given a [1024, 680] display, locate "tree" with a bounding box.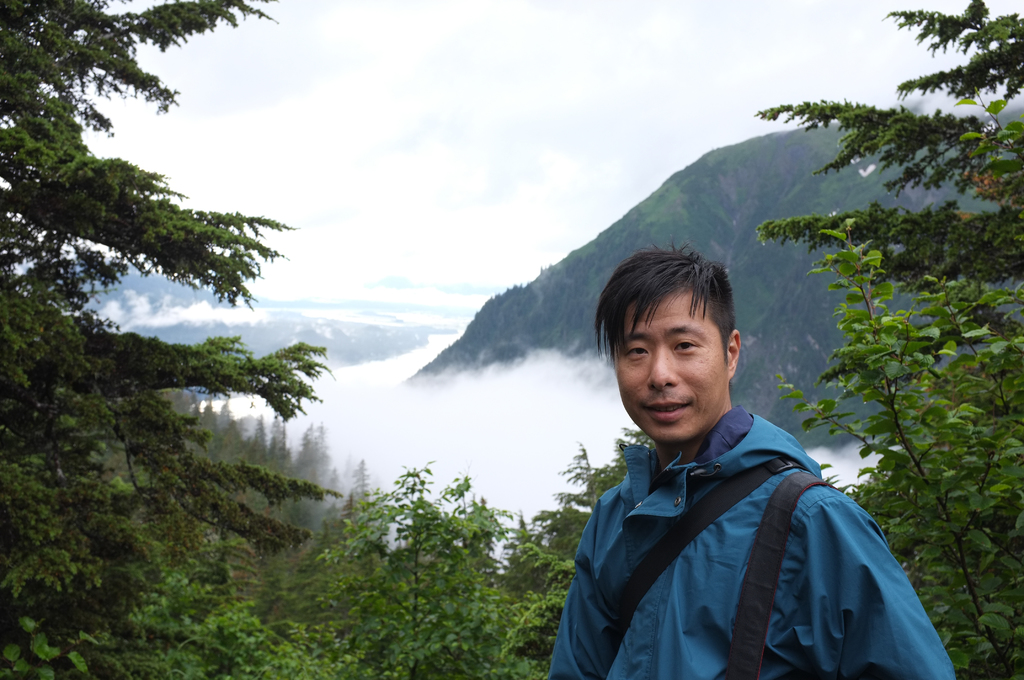
Located: rect(187, 516, 250, 611).
